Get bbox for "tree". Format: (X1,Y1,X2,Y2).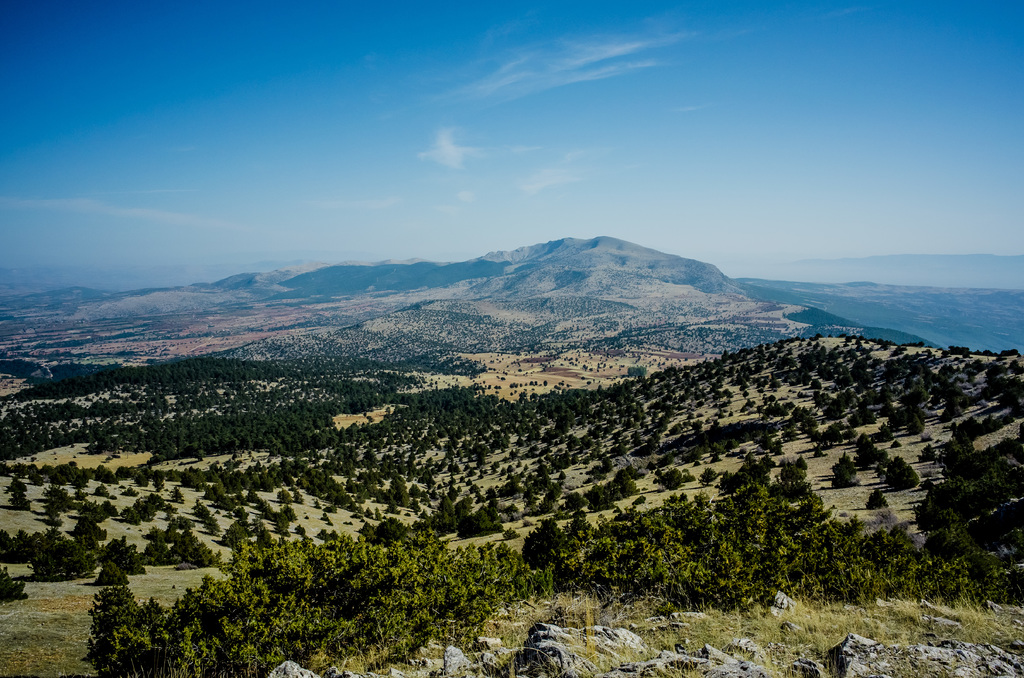
(666,472,748,595).
